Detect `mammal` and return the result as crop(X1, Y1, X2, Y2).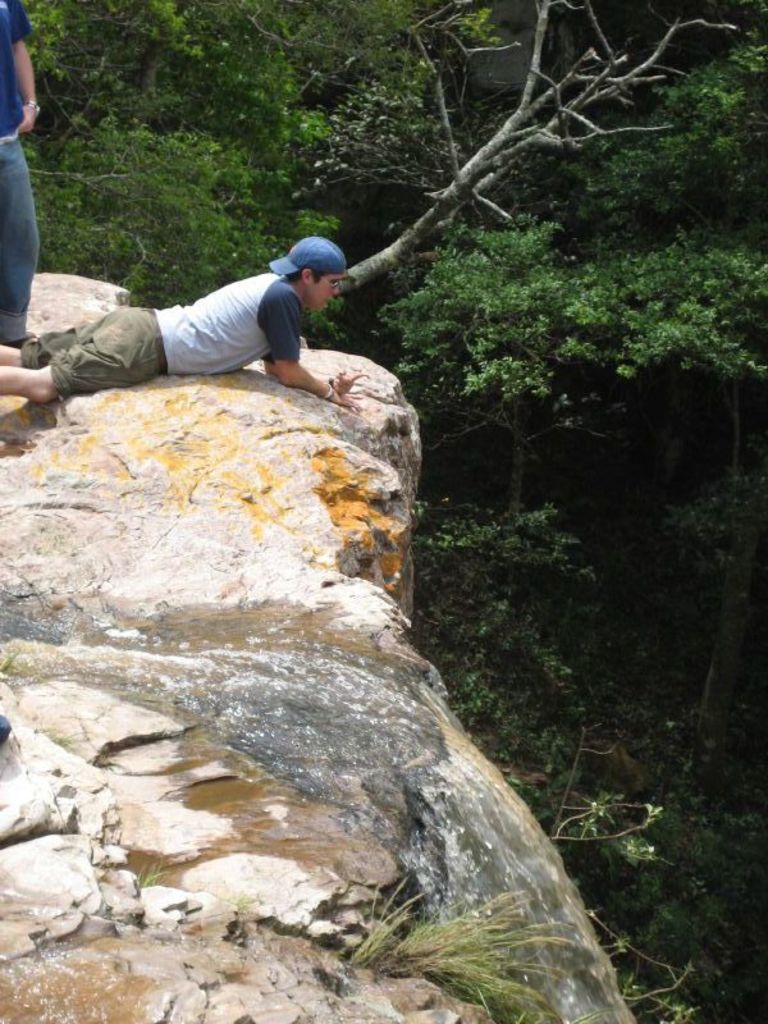
crop(0, 228, 369, 399).
